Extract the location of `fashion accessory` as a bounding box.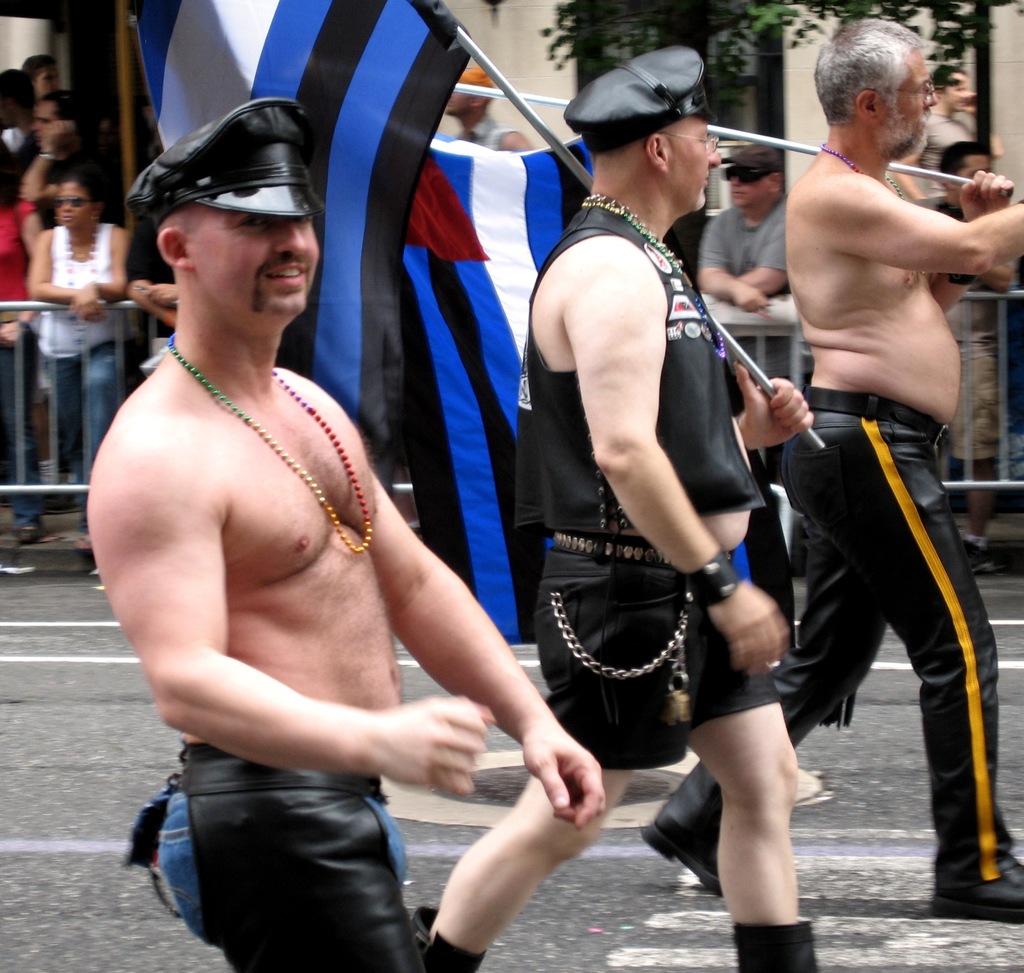
(686, 554, 741, 610).
